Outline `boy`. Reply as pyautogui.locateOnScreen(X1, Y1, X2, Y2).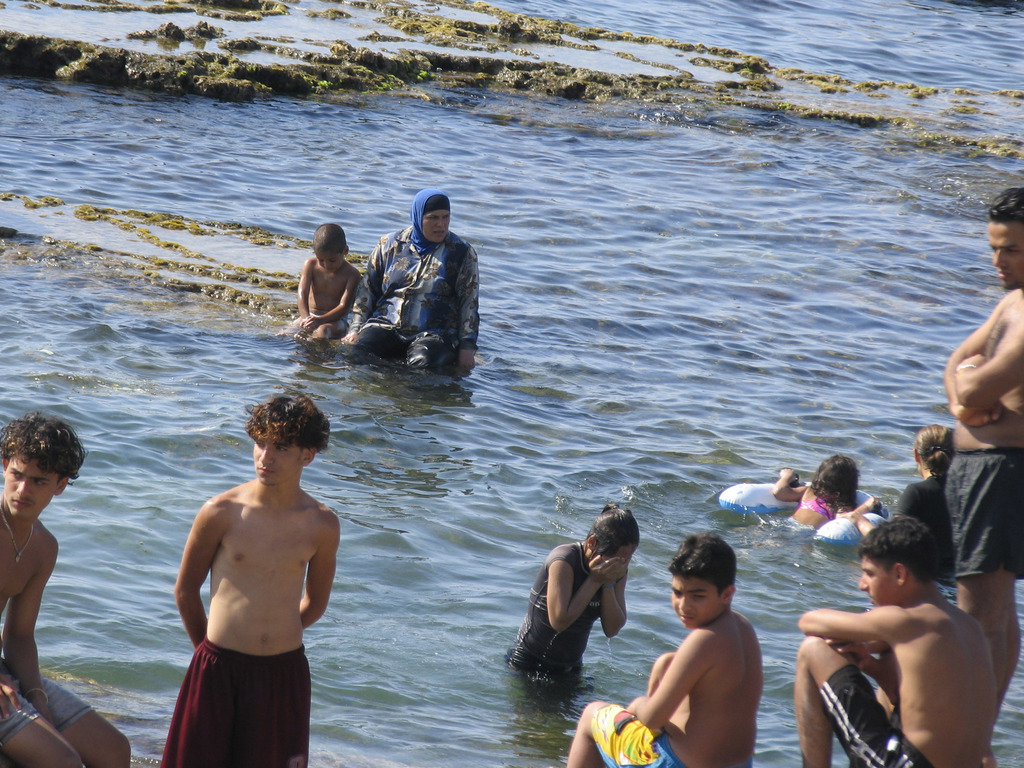
pyautogui.locateOnScreen(277, 214, 370, 357).
